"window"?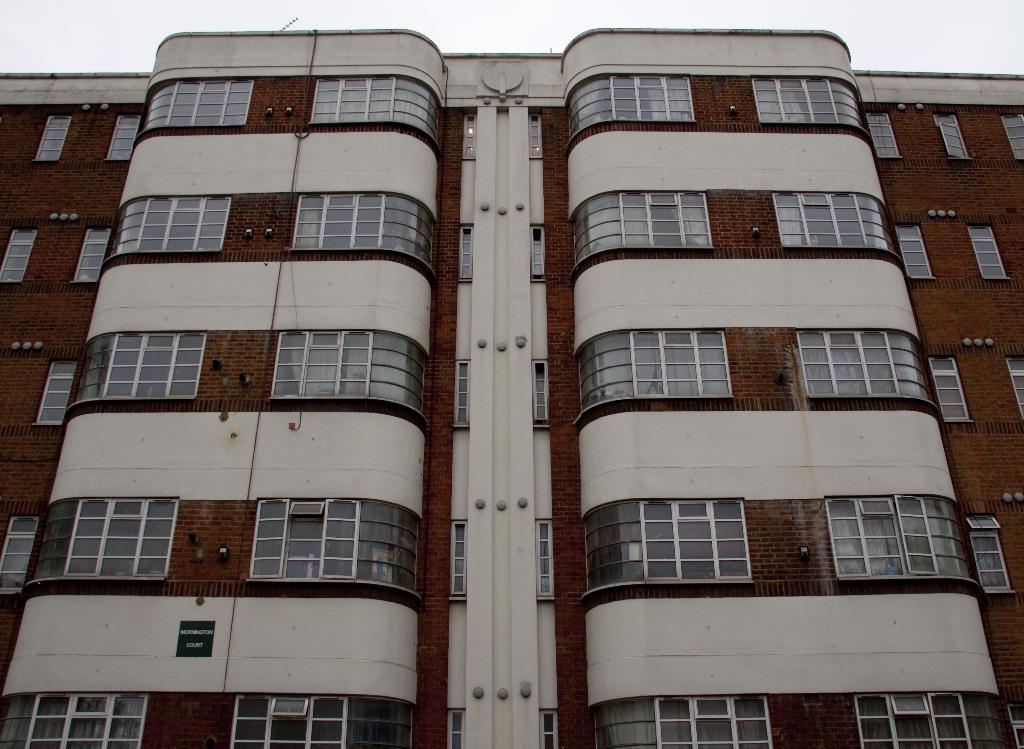
268,328,429,420
